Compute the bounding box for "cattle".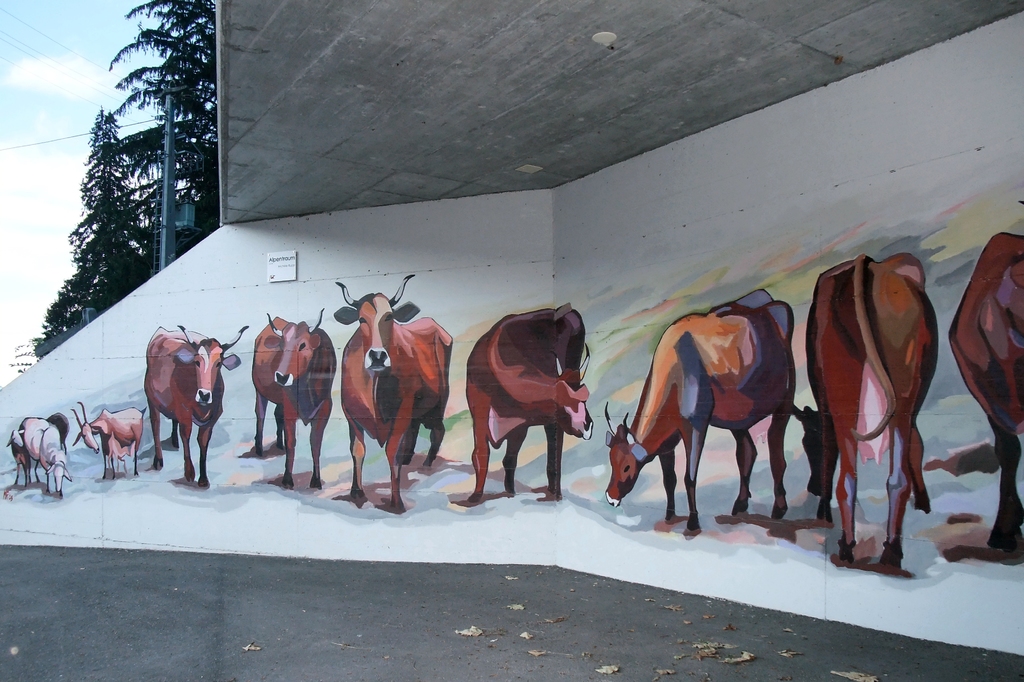
x1=123, y1=329, x2=223, y2=487.
